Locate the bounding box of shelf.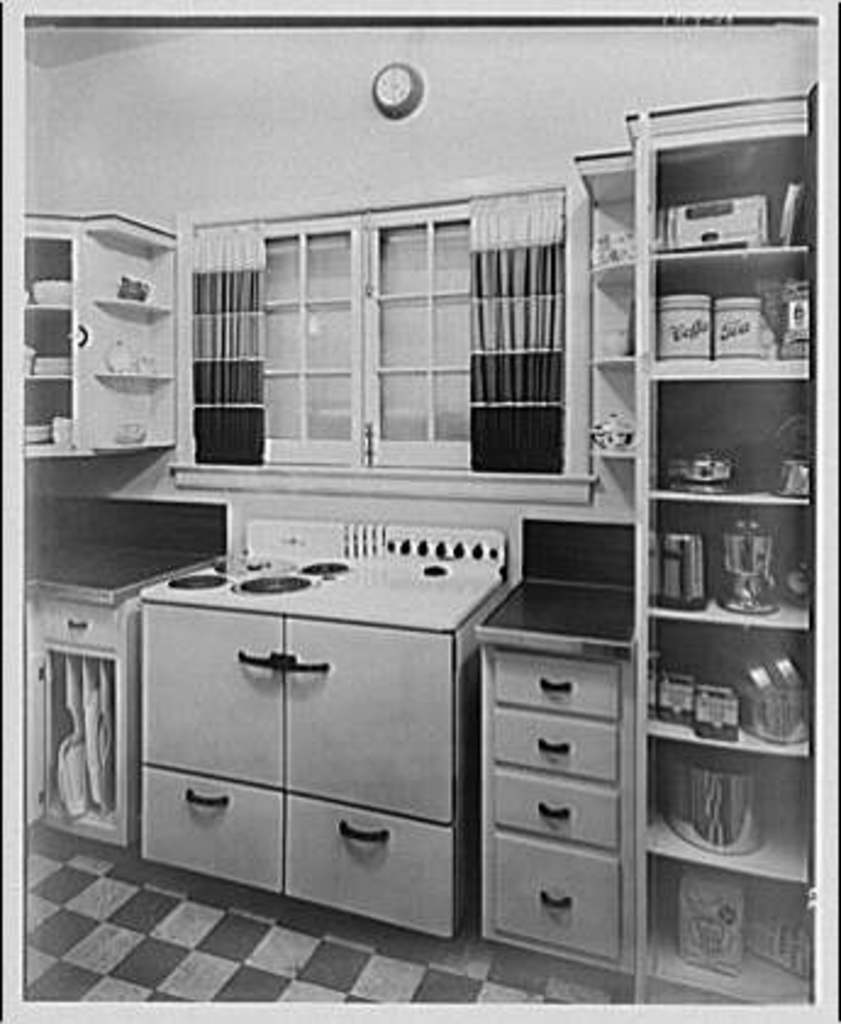
Bounding box: box=[612, 122, 821, 946].
